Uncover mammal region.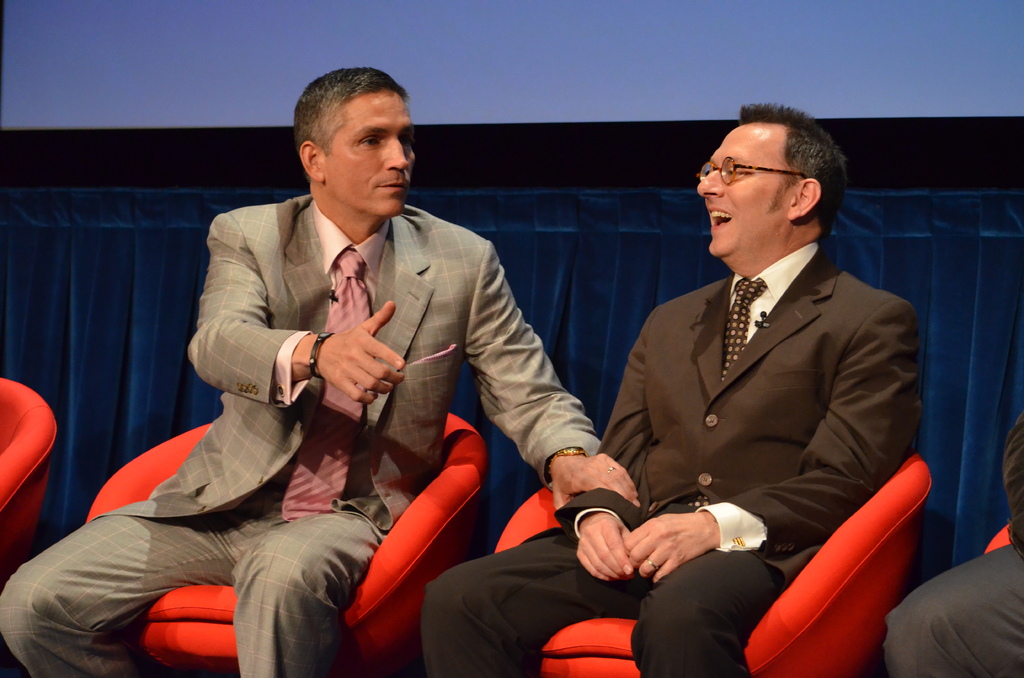
Uncovered: box(424, 104, 921, 674).
